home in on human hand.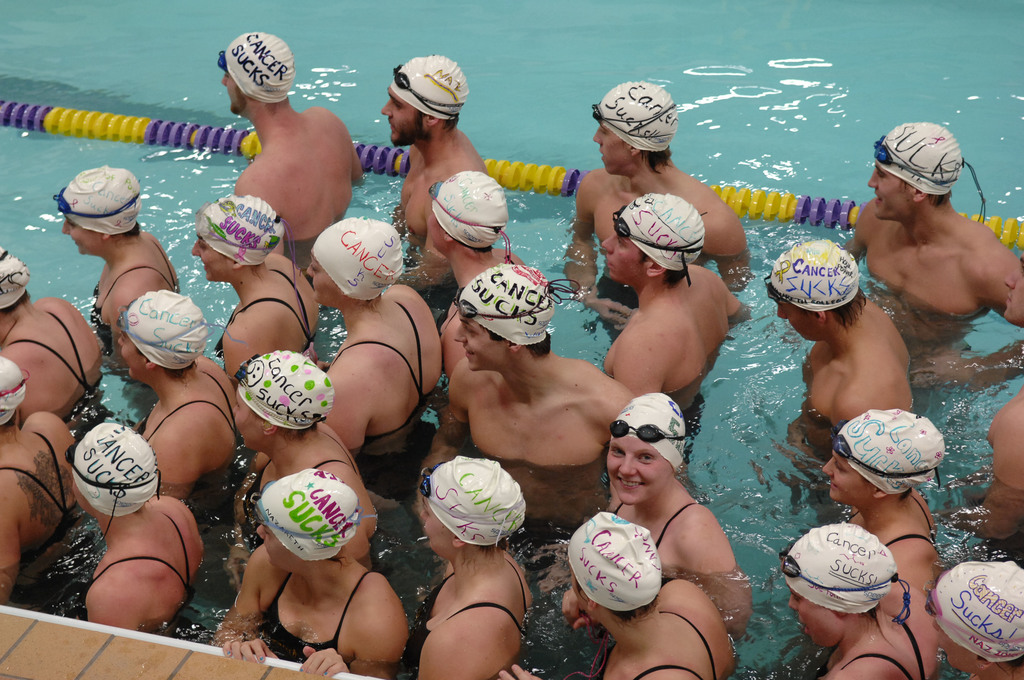
Homed in at [559, 588, 603, 633].
